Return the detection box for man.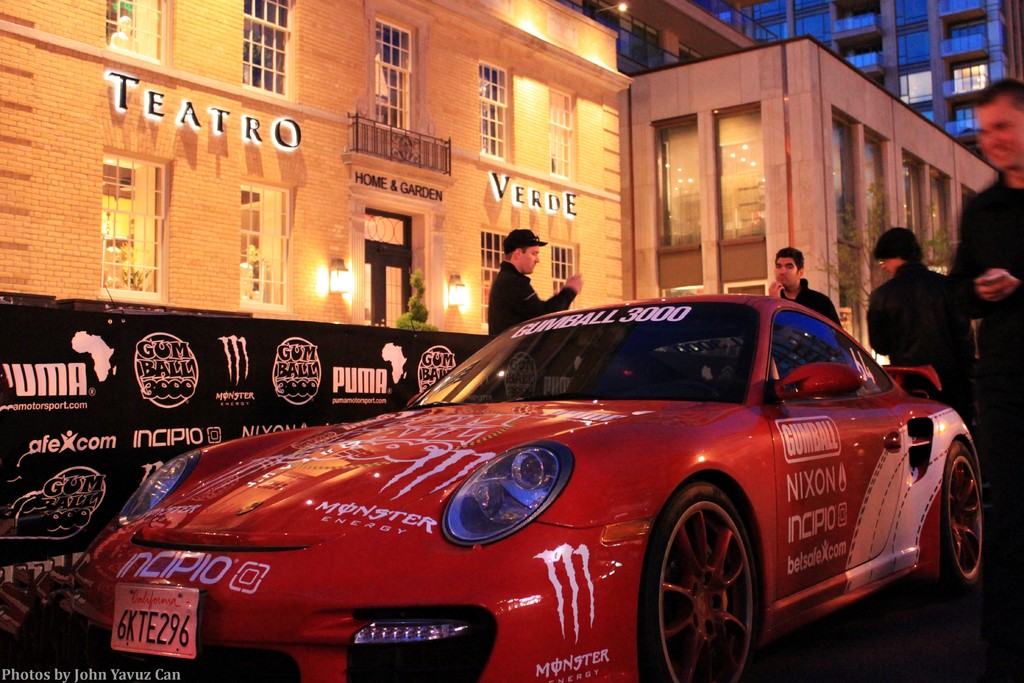
(x1=767, y1=243, x2=846, y2=327).
